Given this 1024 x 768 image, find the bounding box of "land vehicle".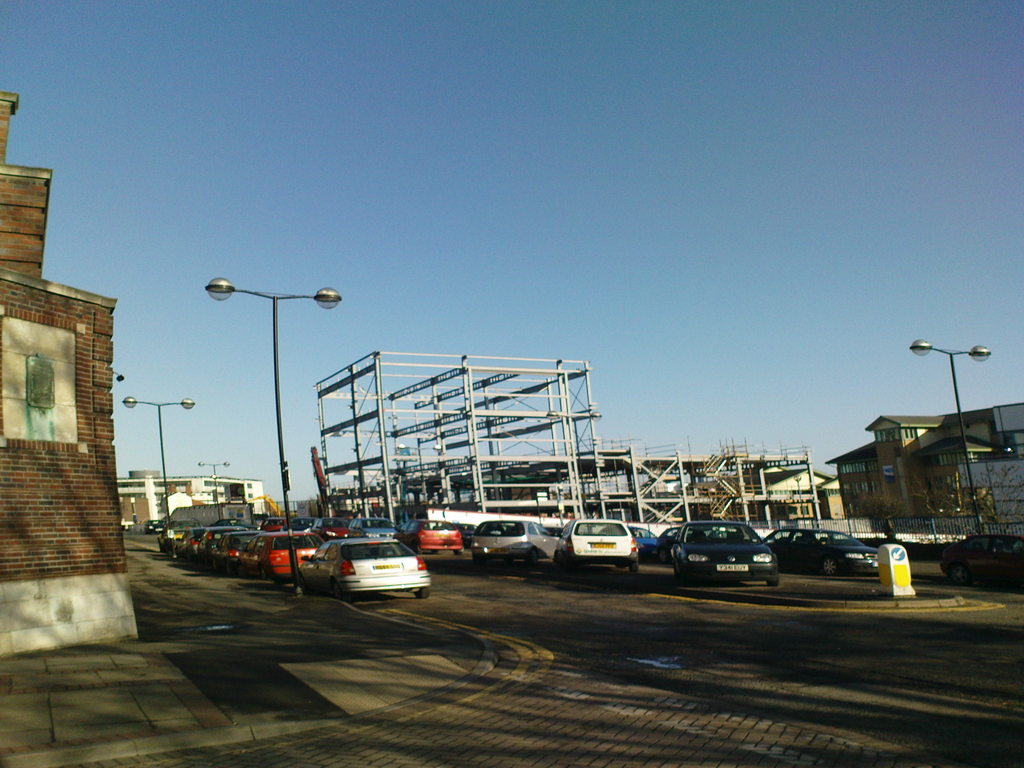
select_region(284, 520, 310, 532).
